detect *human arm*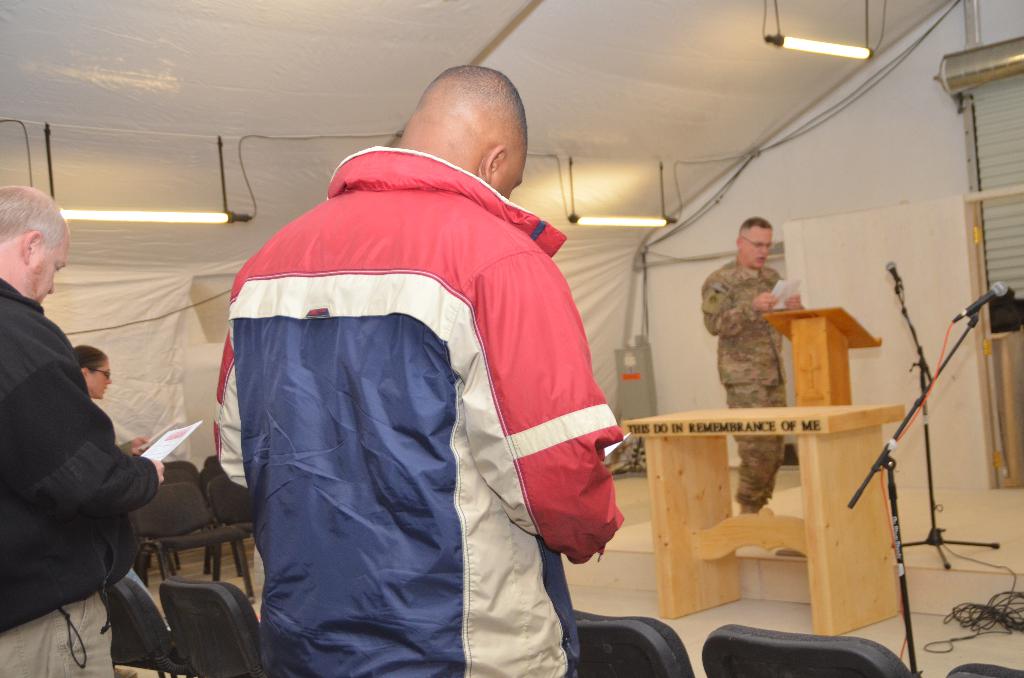
[209,305,268,497]
